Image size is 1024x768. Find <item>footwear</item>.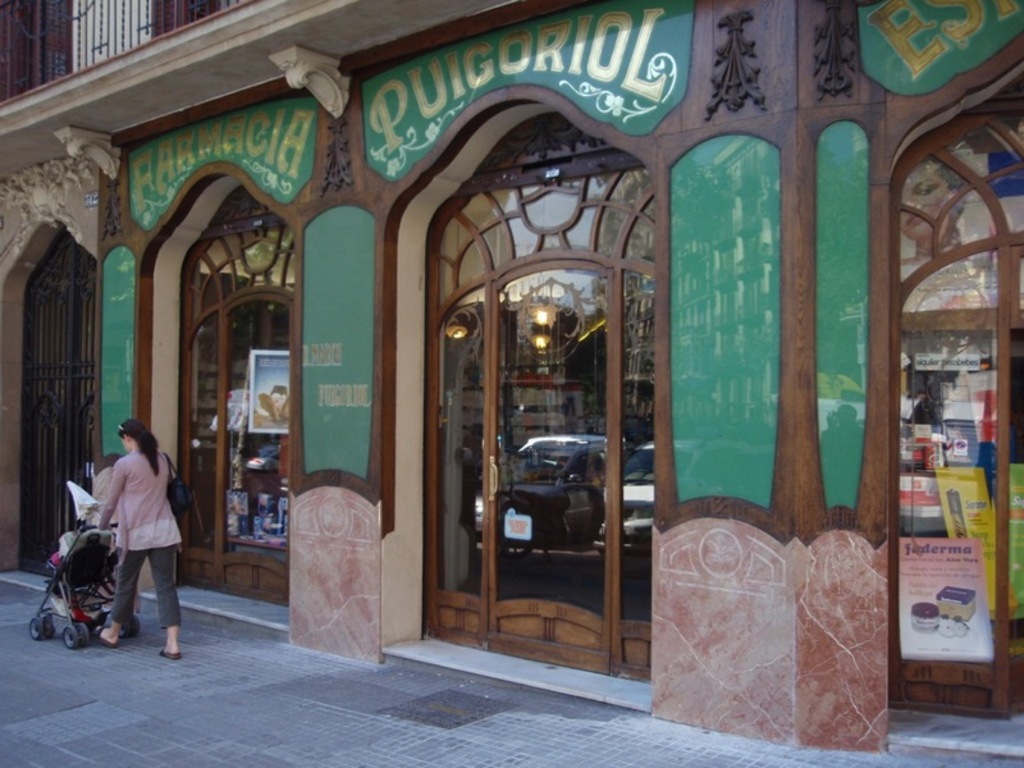
region(160, 649, 180, 662).
